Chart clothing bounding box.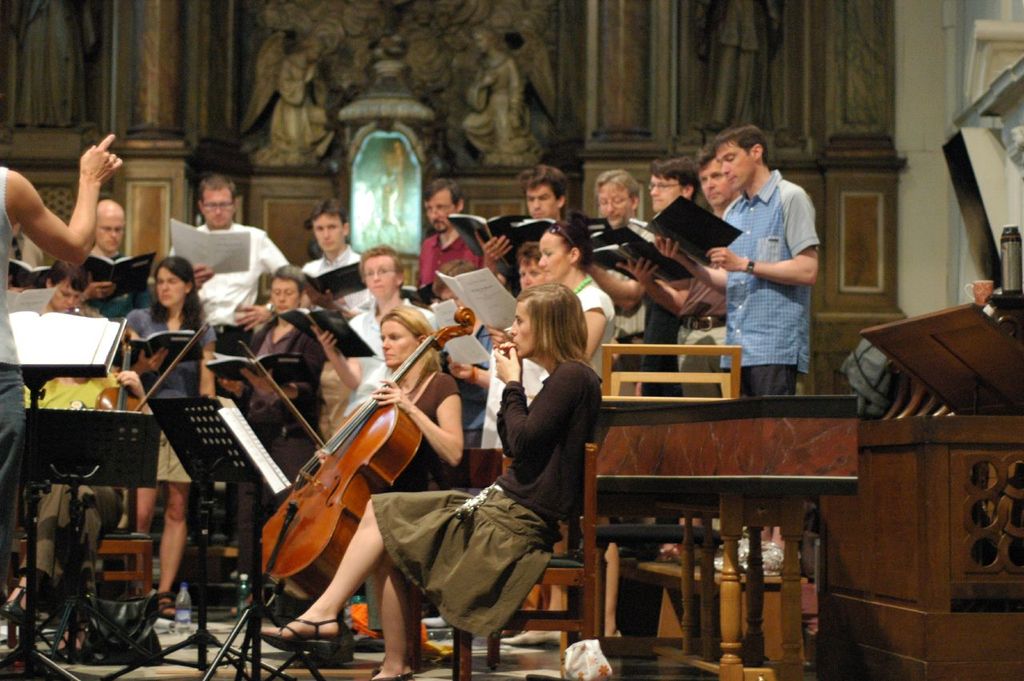
Charted: (x1=345, y1=308, x2=439, y2=416).
